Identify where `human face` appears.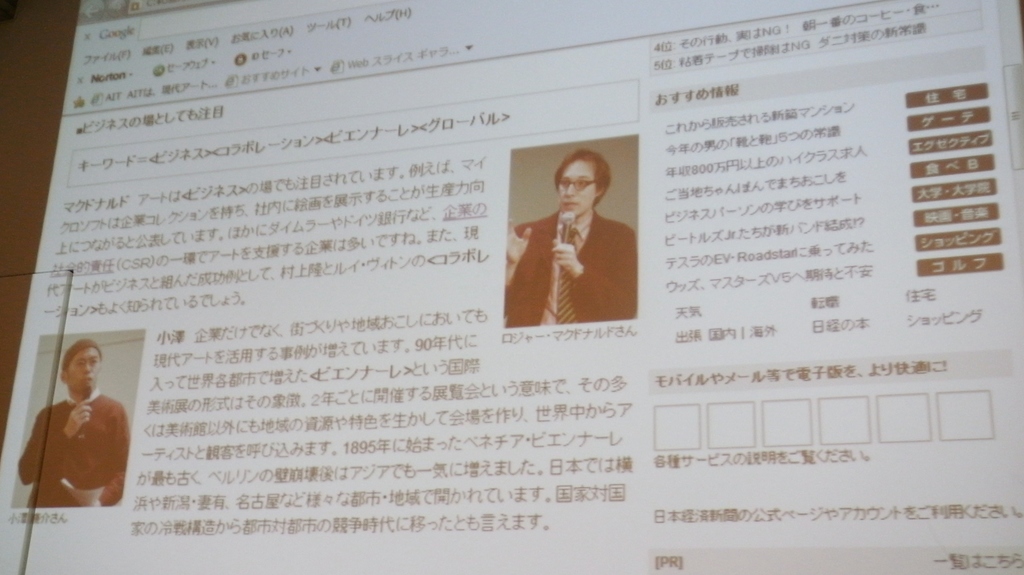
Appears at 553:158:599:222.
